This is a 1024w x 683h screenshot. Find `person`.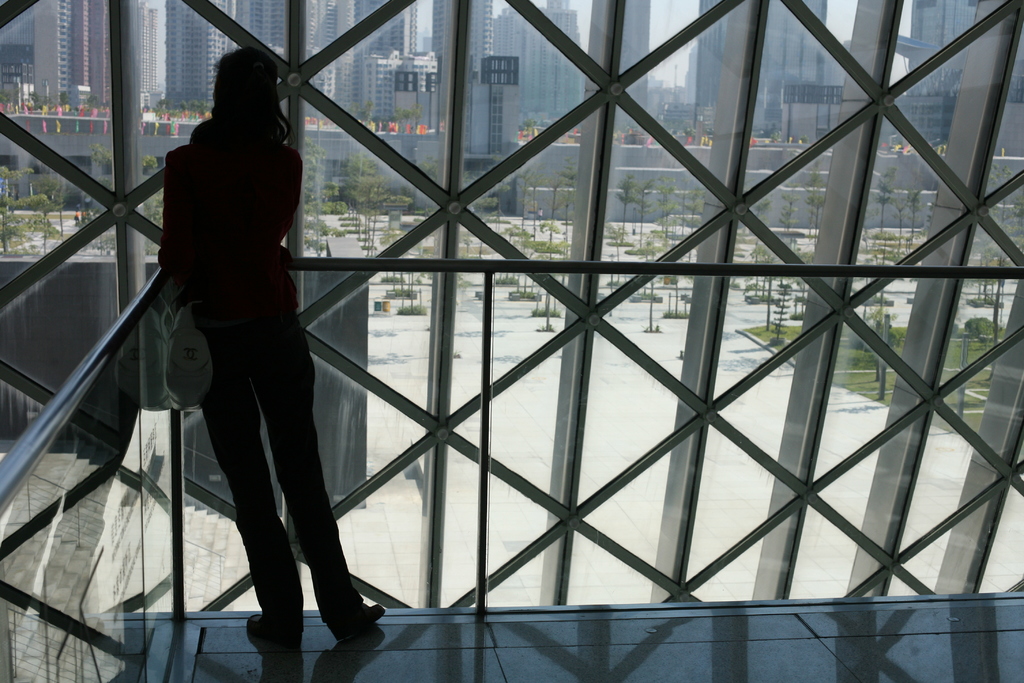
Bounding box: <region>134, 34, 360, 645</region>.
